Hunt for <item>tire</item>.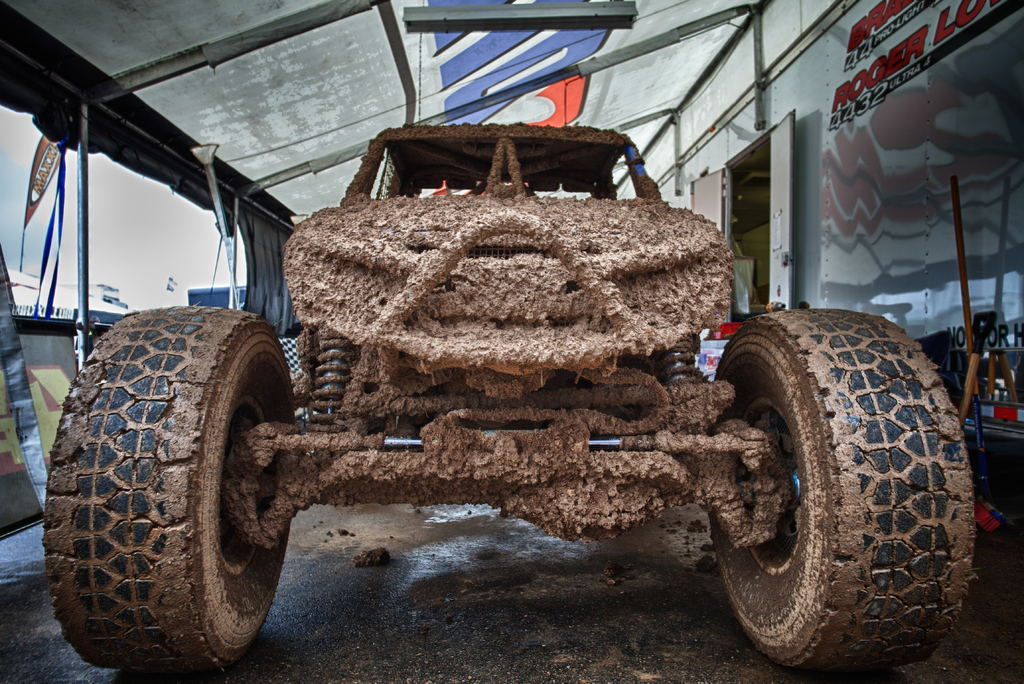
Hunted down at 689,343,977,664.
